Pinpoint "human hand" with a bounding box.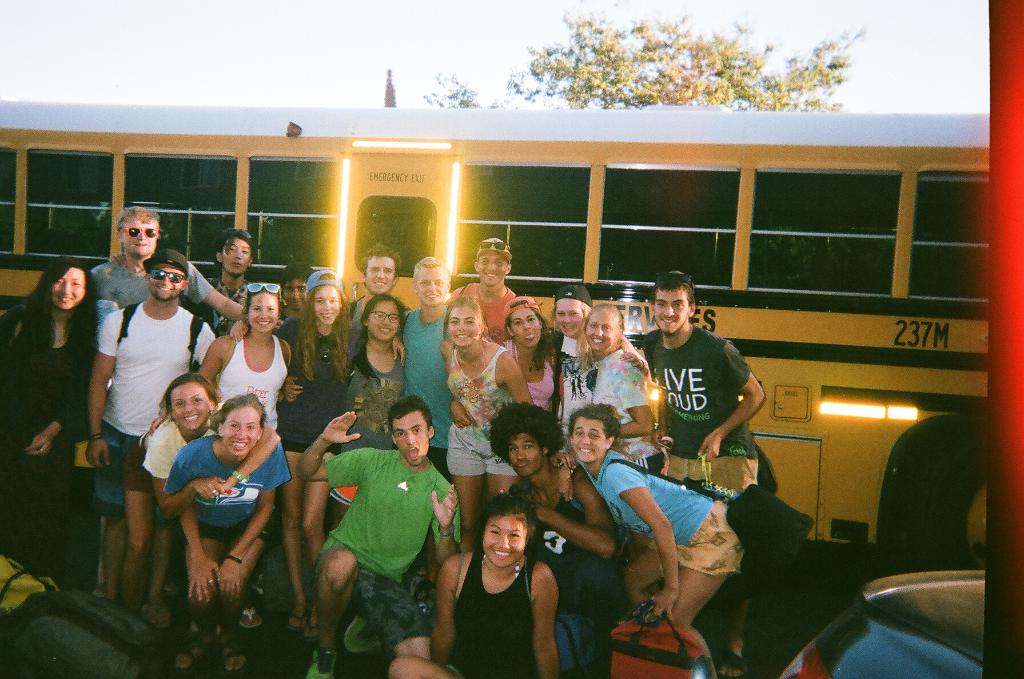
[x1=620, y1=351, x2=641, y2=369].
